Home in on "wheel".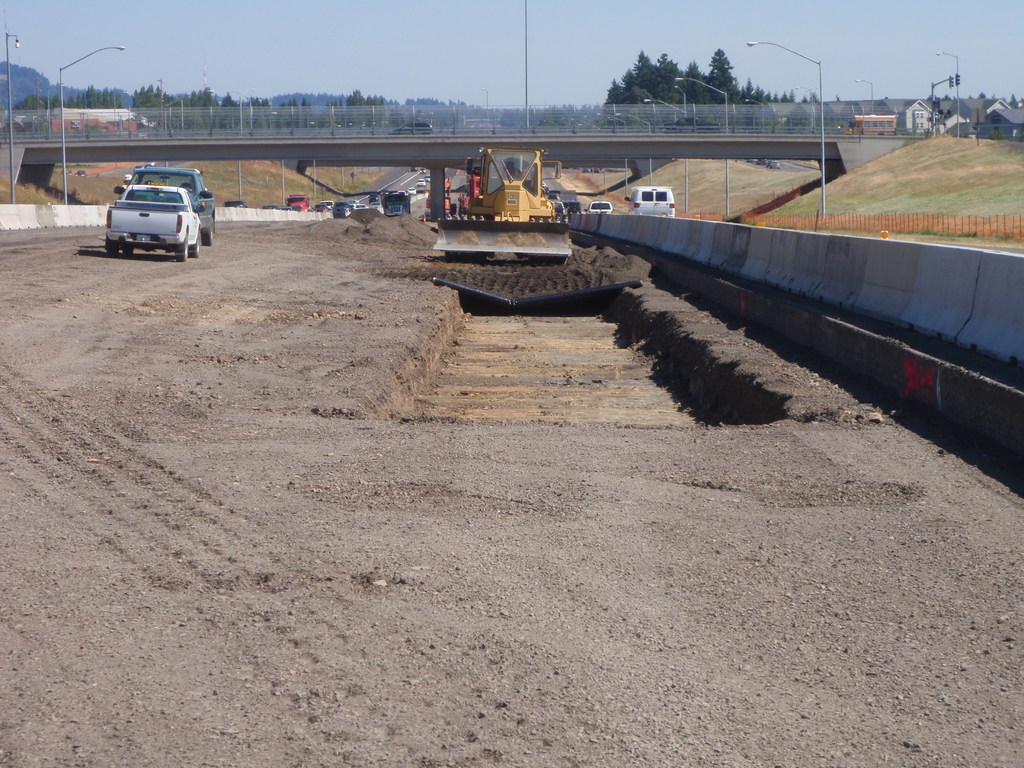
Homed in at bbox=(193, 239, 199, 256).
